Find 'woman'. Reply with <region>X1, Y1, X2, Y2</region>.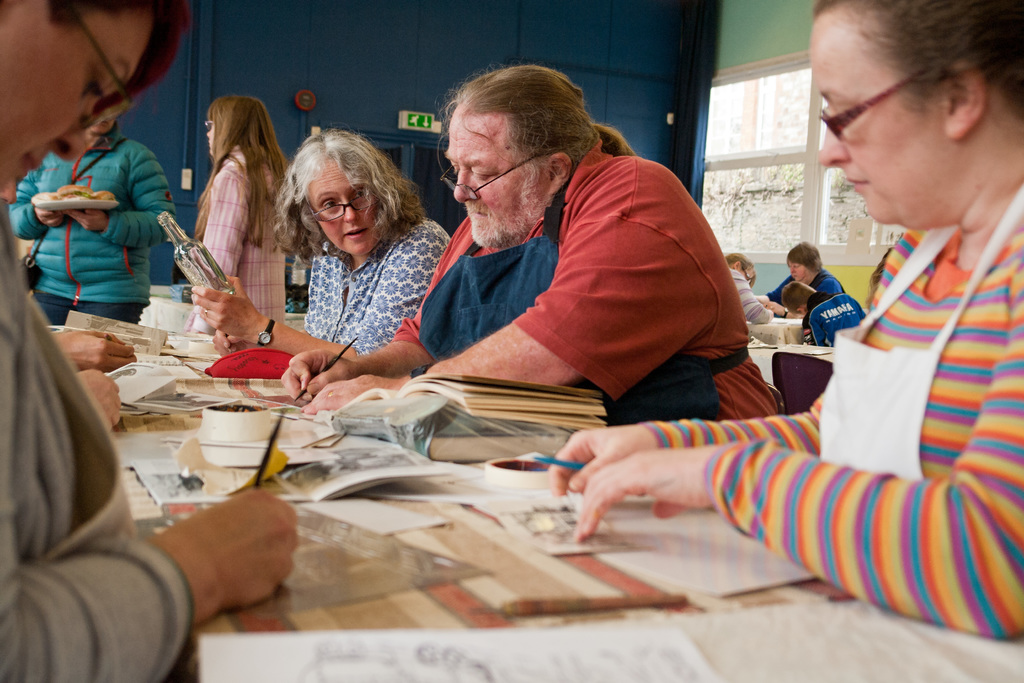
<region>8, 115, 173, 321</region>.
